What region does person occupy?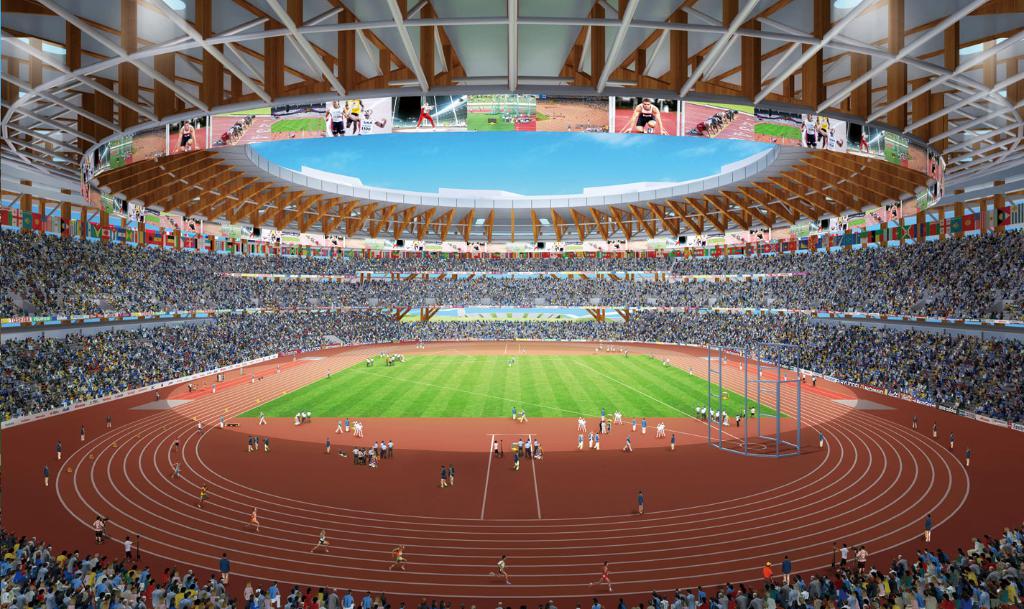
40/457/52/484.
